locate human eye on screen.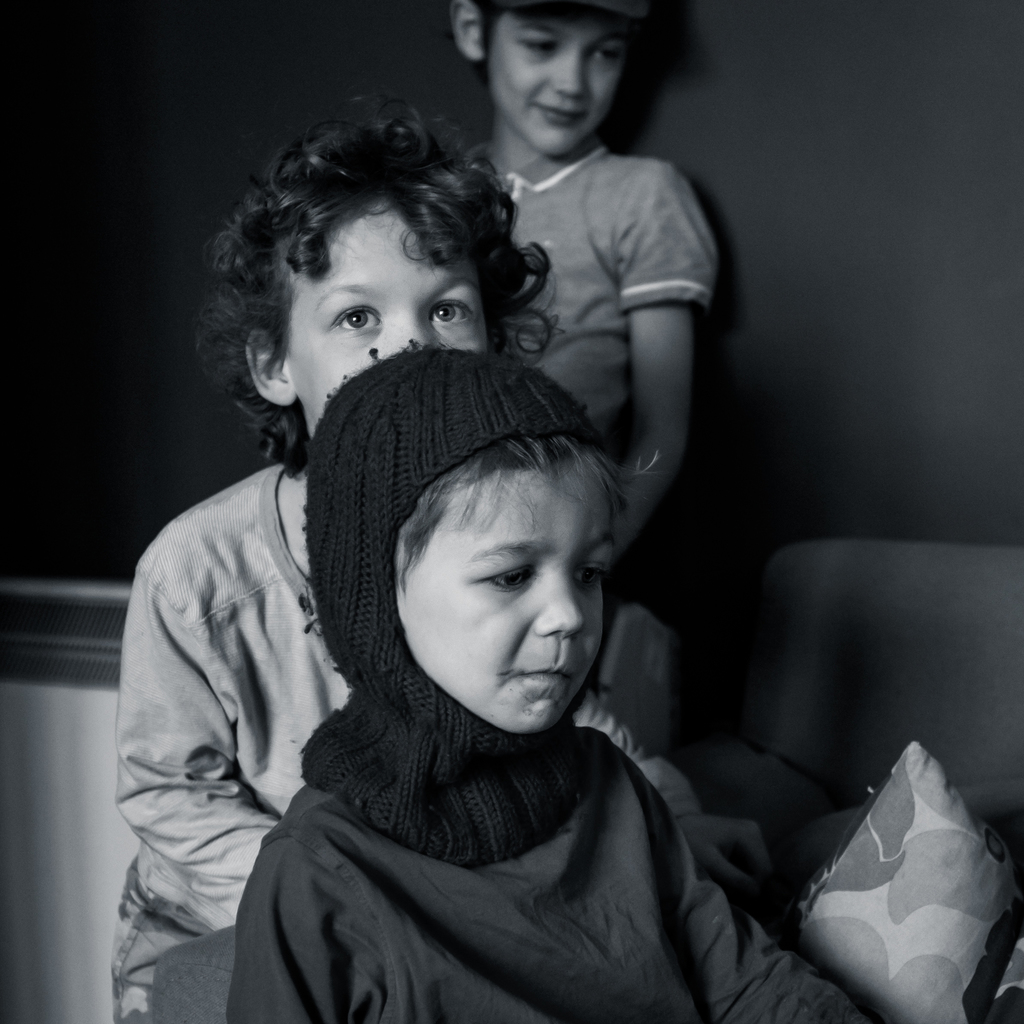
On screen at {"left": 520, "top": 33, "right": 557, "bottom": 54}.
